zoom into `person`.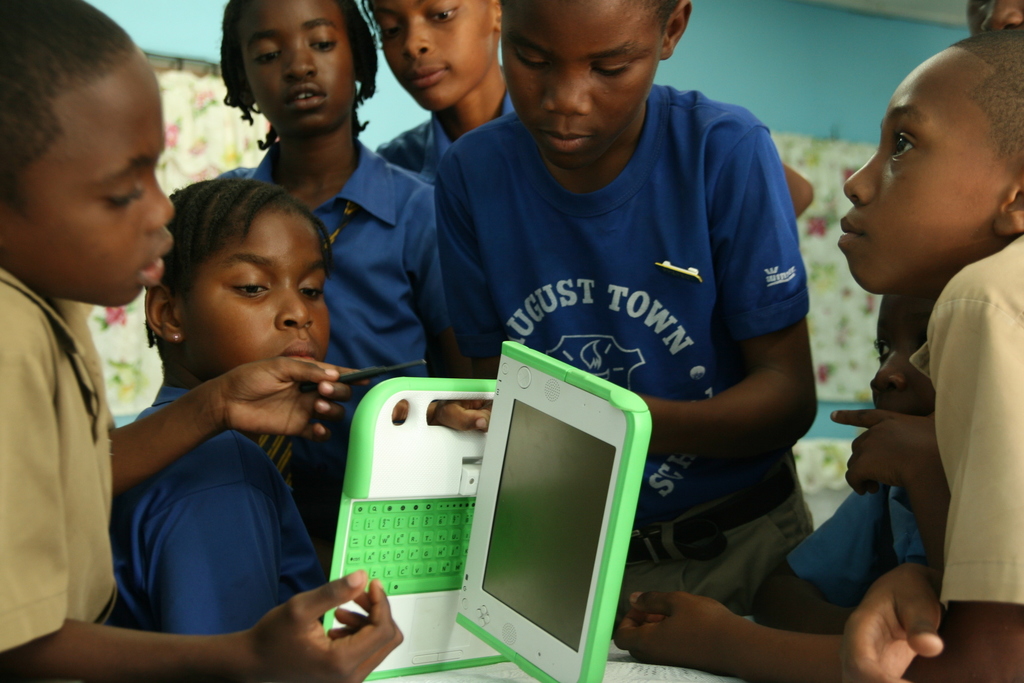
Zoom target: BBox(419, 0, 830, 630).
